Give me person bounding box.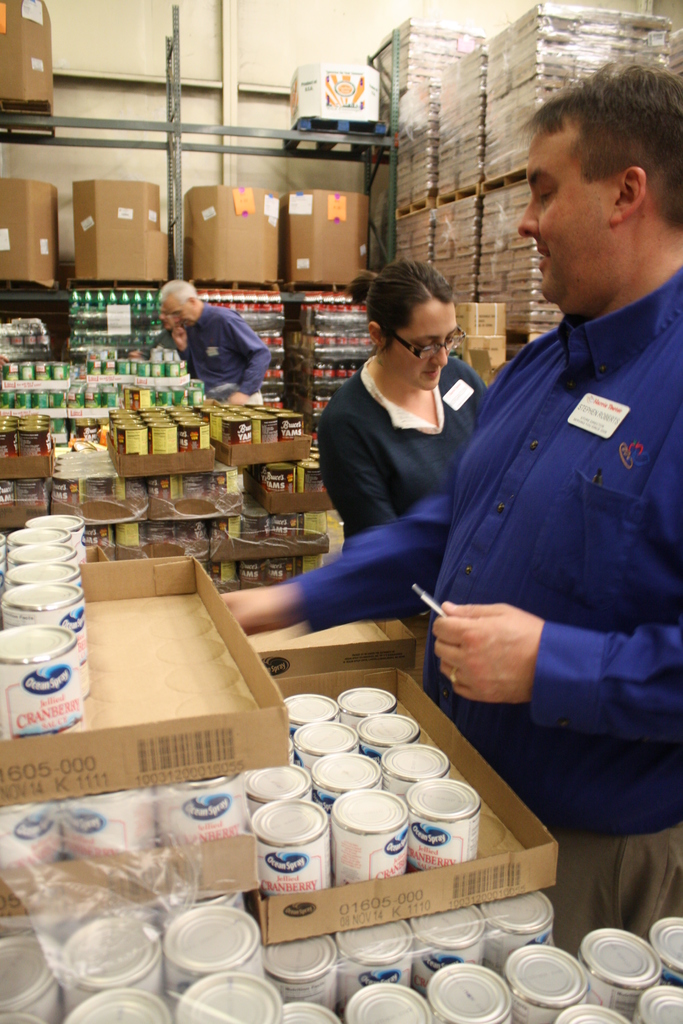
bbox=[315, 252, 511, 562].
